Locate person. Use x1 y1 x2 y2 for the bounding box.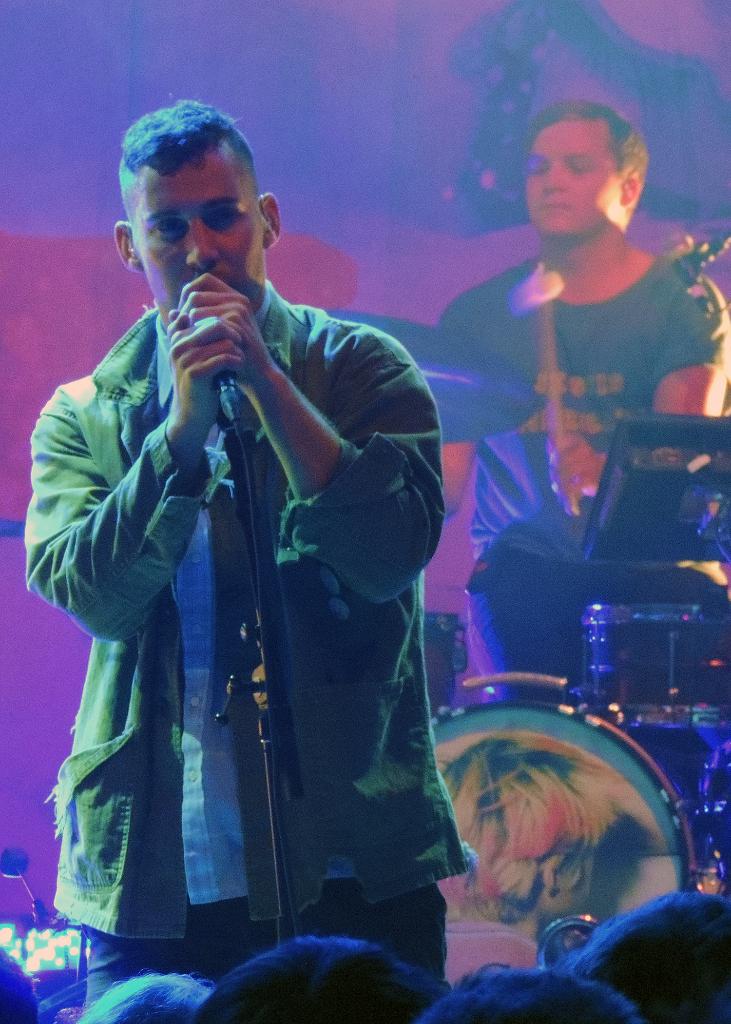
400 92 730 700.
